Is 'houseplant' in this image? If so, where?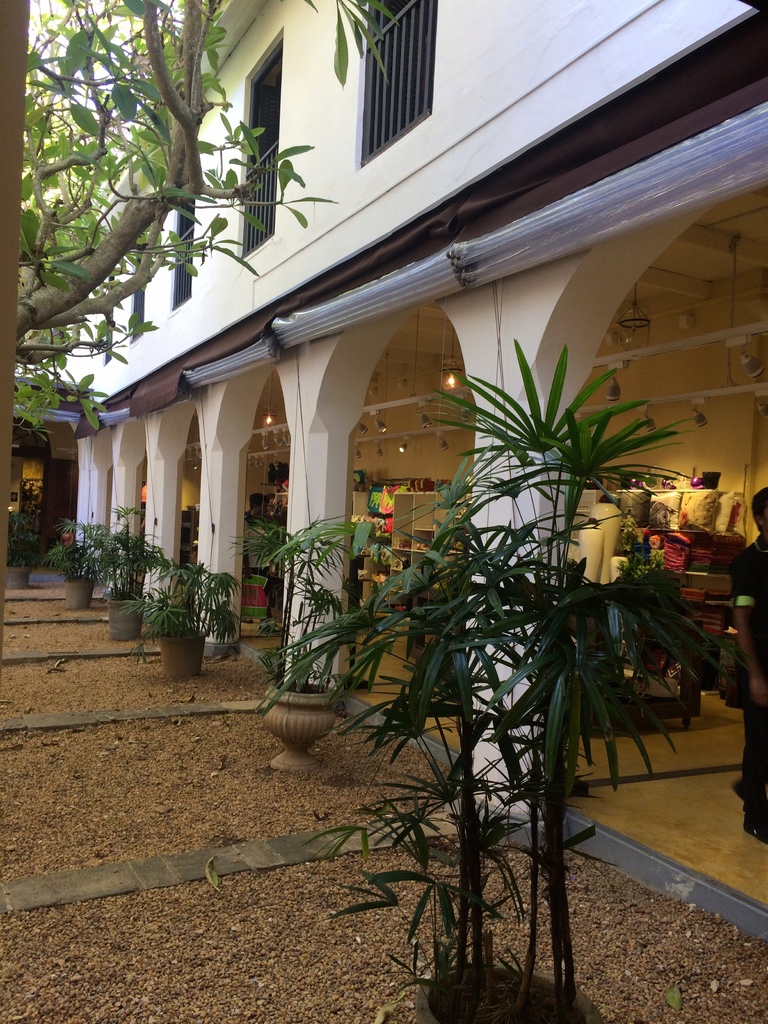
Yes, at x1=86, y1=499, x2=174, y2=643.
